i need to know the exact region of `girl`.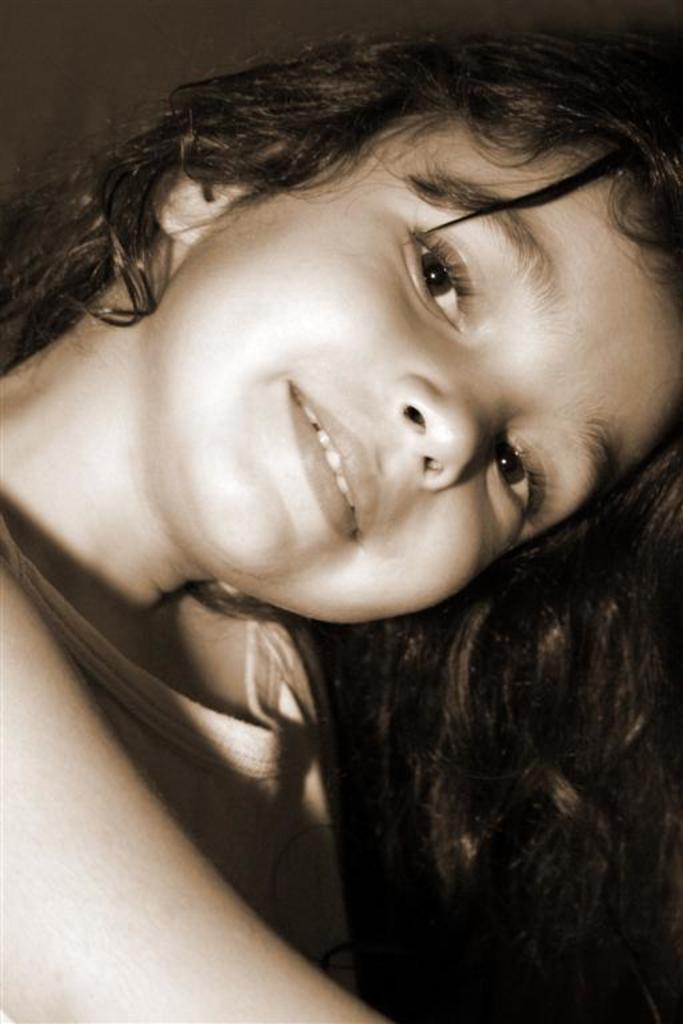
Region: 0,44,682,1023.
